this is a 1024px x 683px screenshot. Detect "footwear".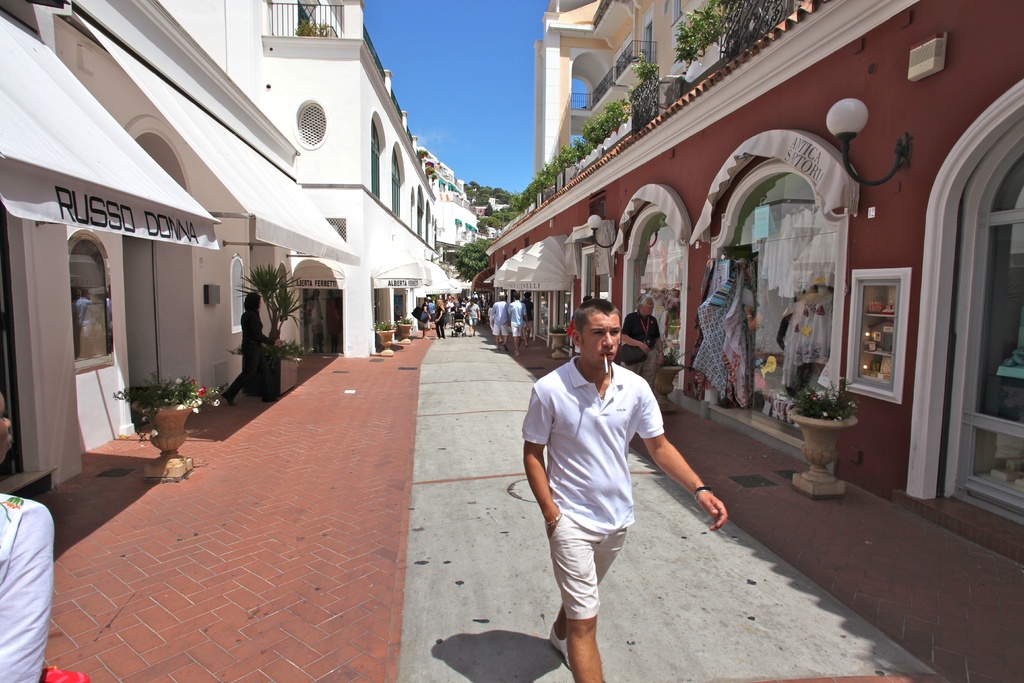
x1=525 y1=343 x2=530 y2=351.
